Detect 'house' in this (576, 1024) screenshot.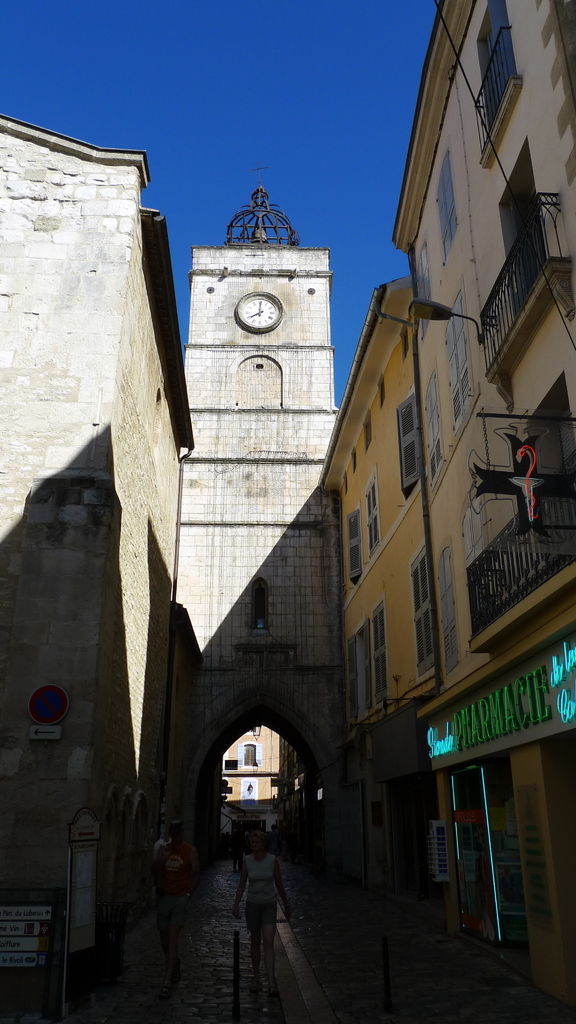
Detection: Rect(382, 0, 573, 1011).
